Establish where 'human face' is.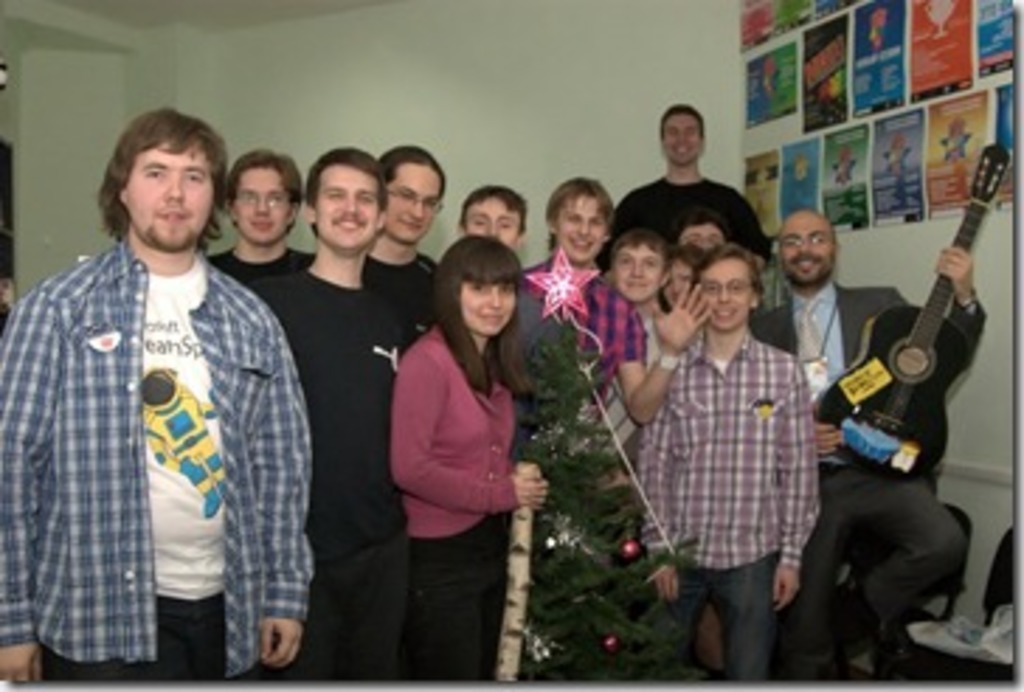
Established at crop(461, 276, 518, 338).
